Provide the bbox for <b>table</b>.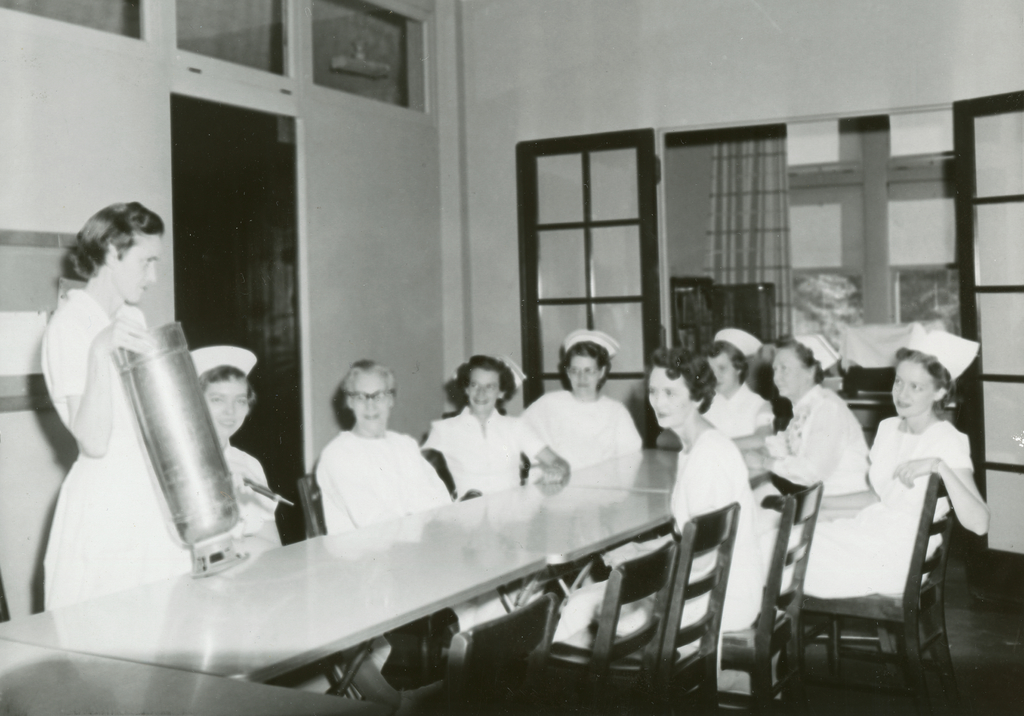
x1=66 y1=354 x2=906 y2=713.
